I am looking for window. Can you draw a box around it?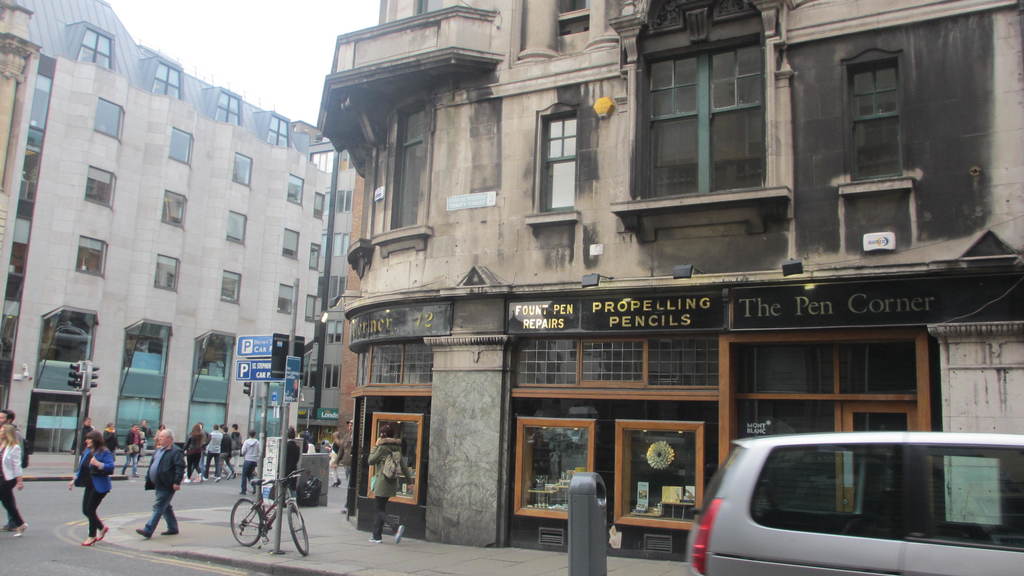
Sure, the bounding box is [388, 97, 443, 232].
